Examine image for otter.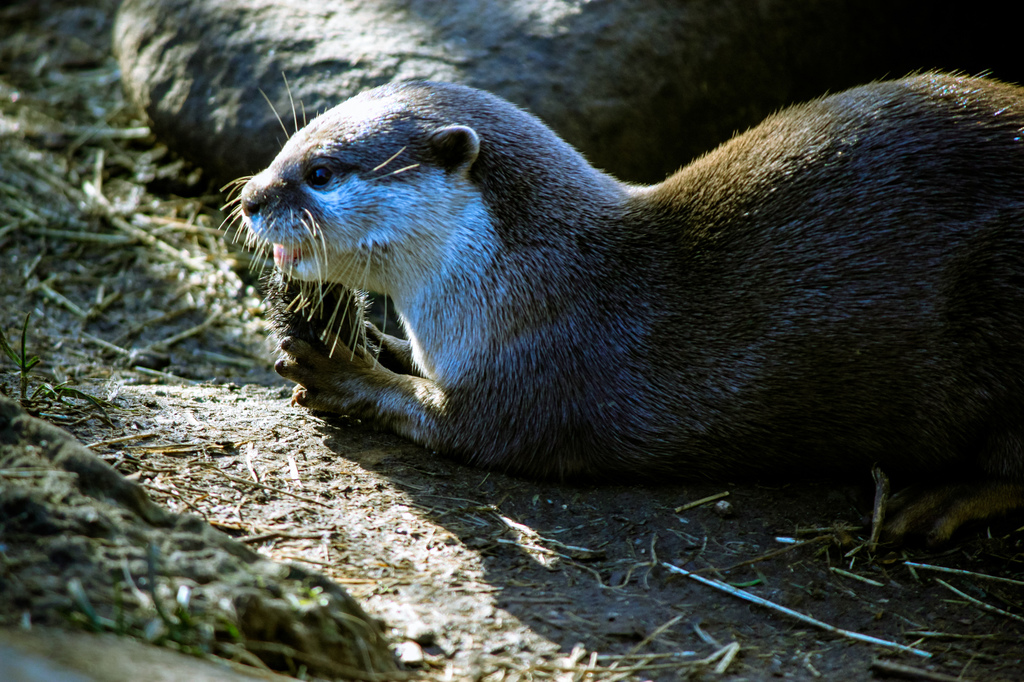
Examination result: 236 74 1023 509.
